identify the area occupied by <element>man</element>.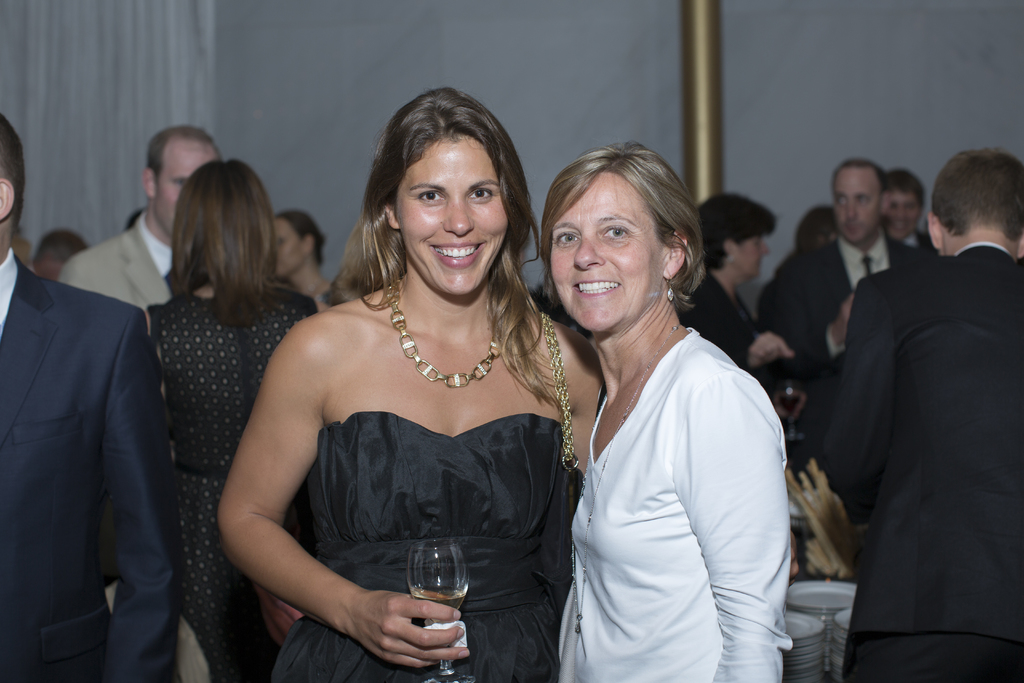
Area: <bbox>794, 158, 929, 452</bbox>.
